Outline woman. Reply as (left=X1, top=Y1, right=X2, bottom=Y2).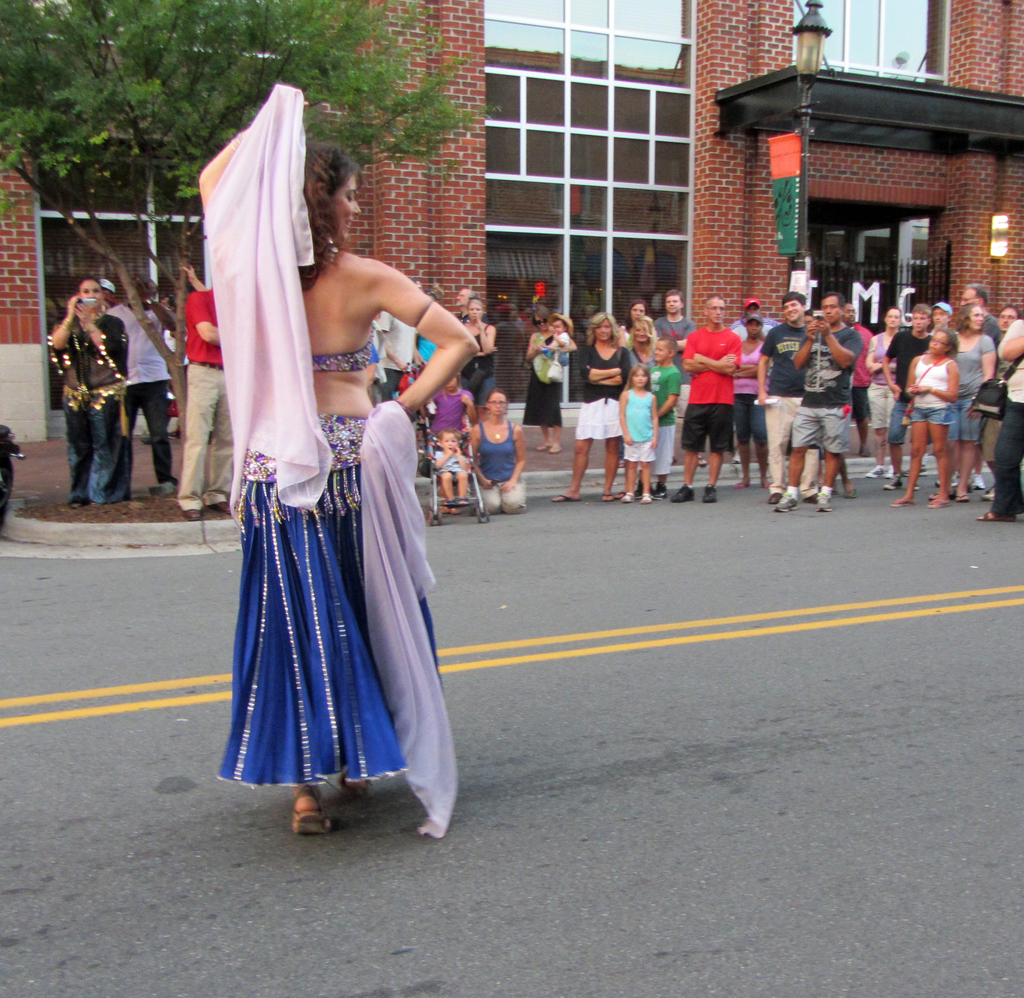
(left=465, top=388, right=531, bottom=517).
